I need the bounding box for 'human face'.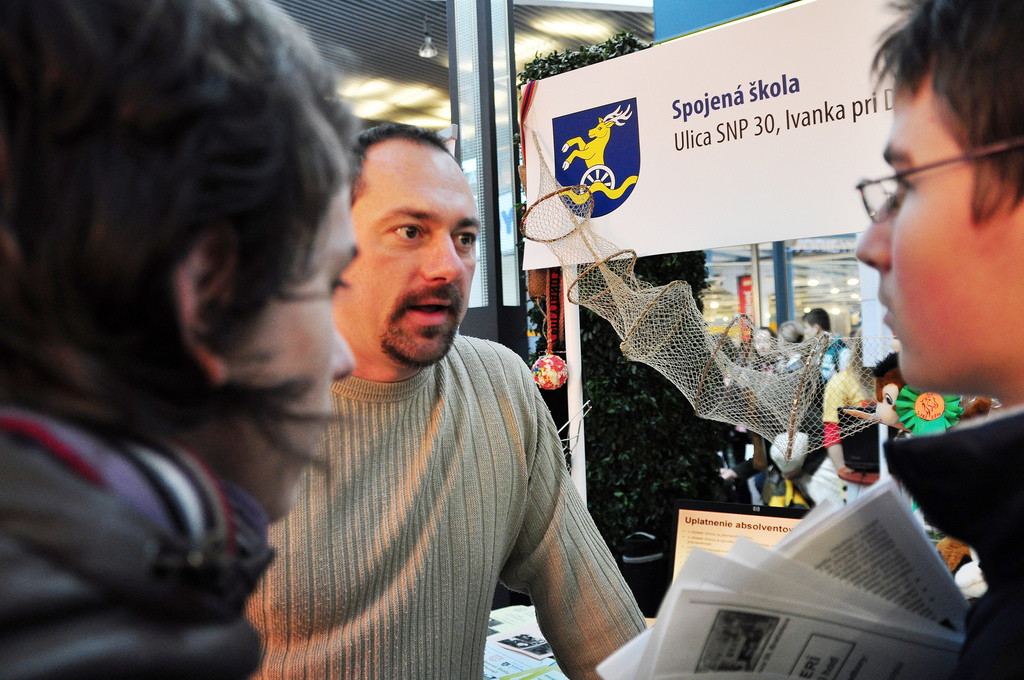
Here it is: rect(227, 168, 362, 530).
